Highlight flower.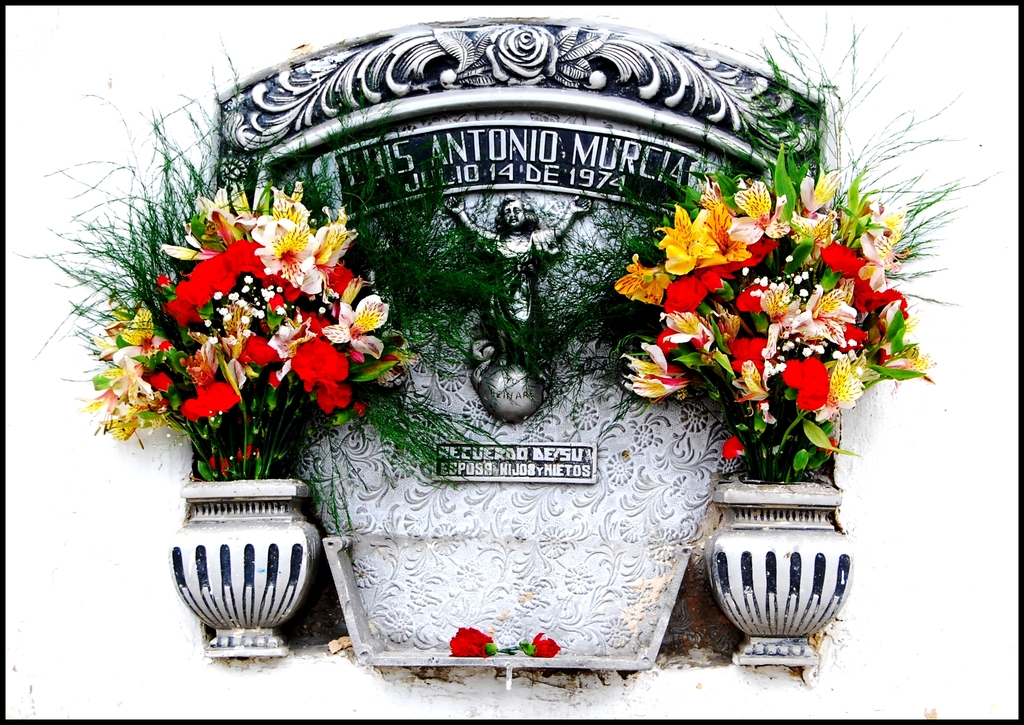
Highlighted region: rect(457, 623, 490, 657).
